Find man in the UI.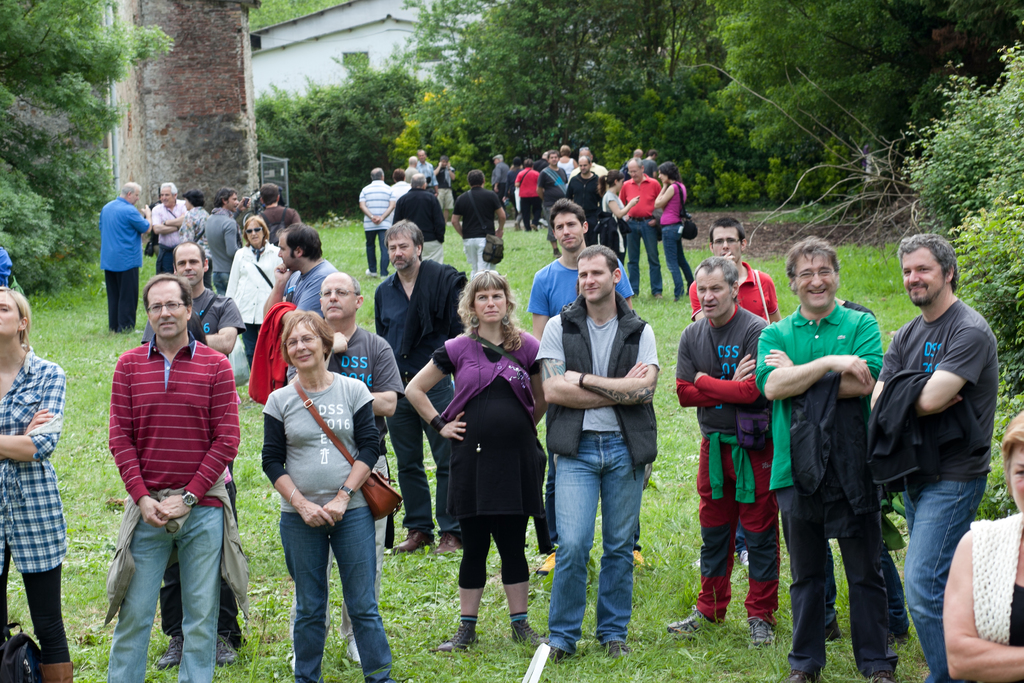
UI element at BBox(360, 165, 398, 277).
